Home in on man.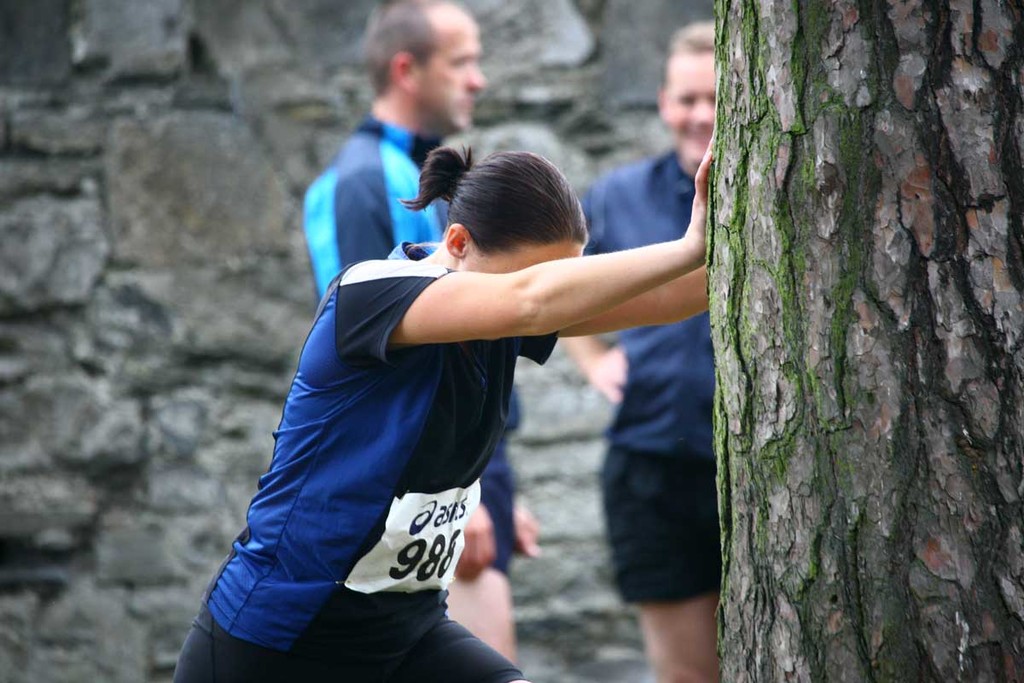
Homed in at <region>545, 26, 745, 682</region>.
